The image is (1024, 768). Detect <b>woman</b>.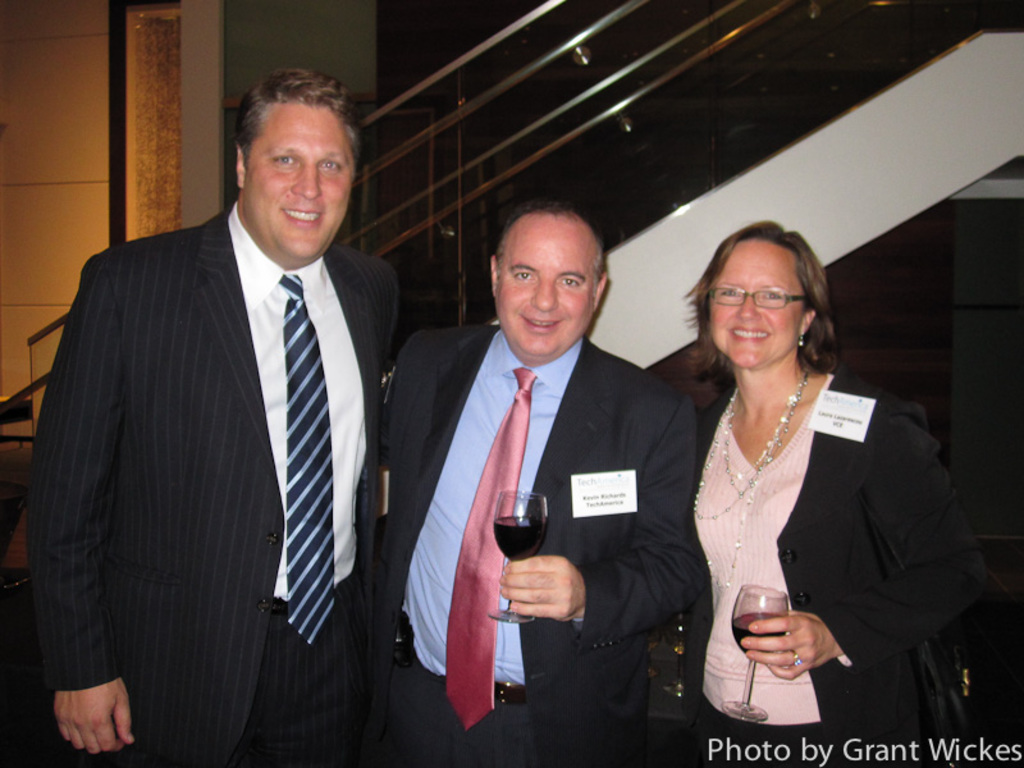
Detection: [x1=659, y1=216, x2=964, y2=744].
